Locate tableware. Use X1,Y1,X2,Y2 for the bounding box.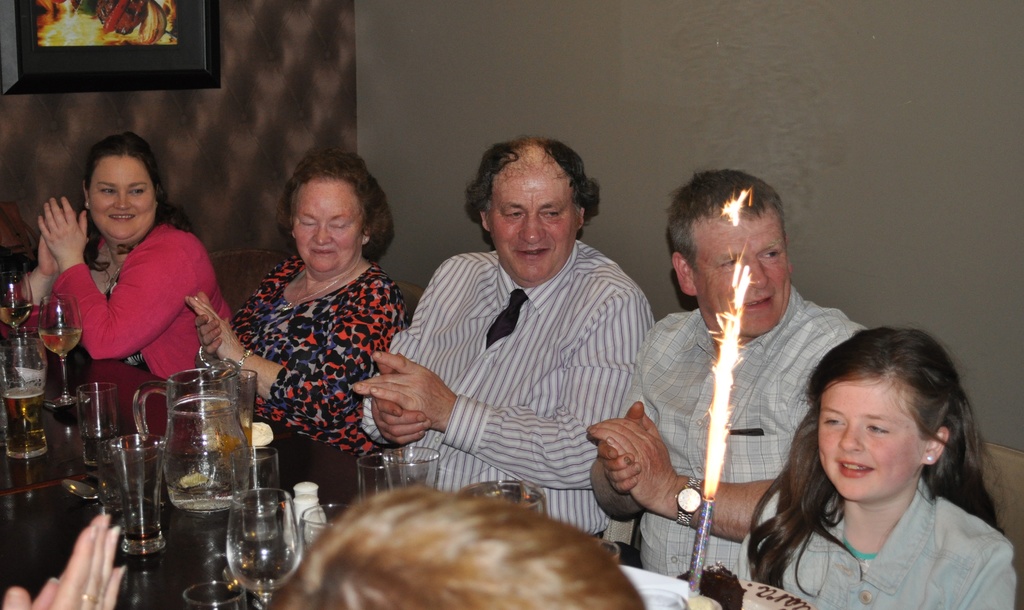
38,291,89,408.
